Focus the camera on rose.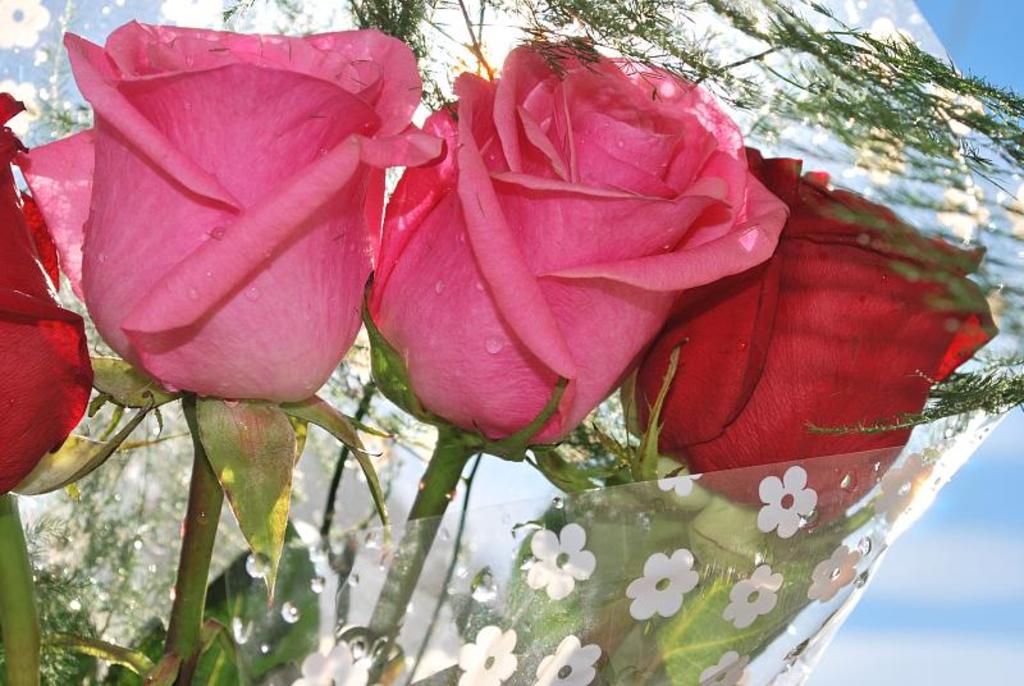
Focus region: (369,35,788,451).
